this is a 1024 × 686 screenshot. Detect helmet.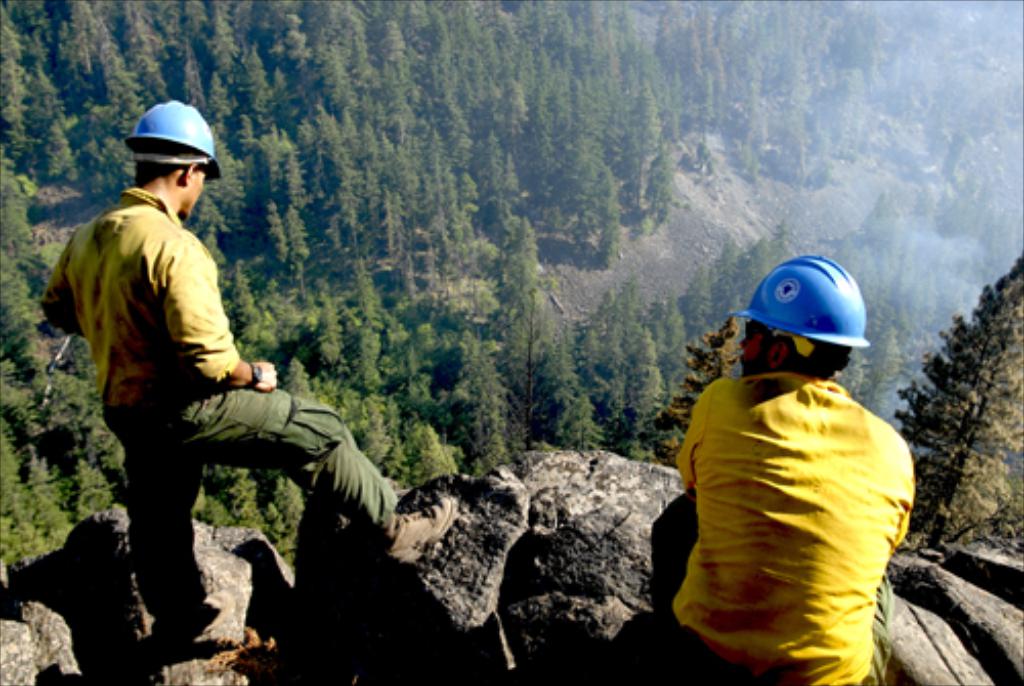
123:92:229:184.
